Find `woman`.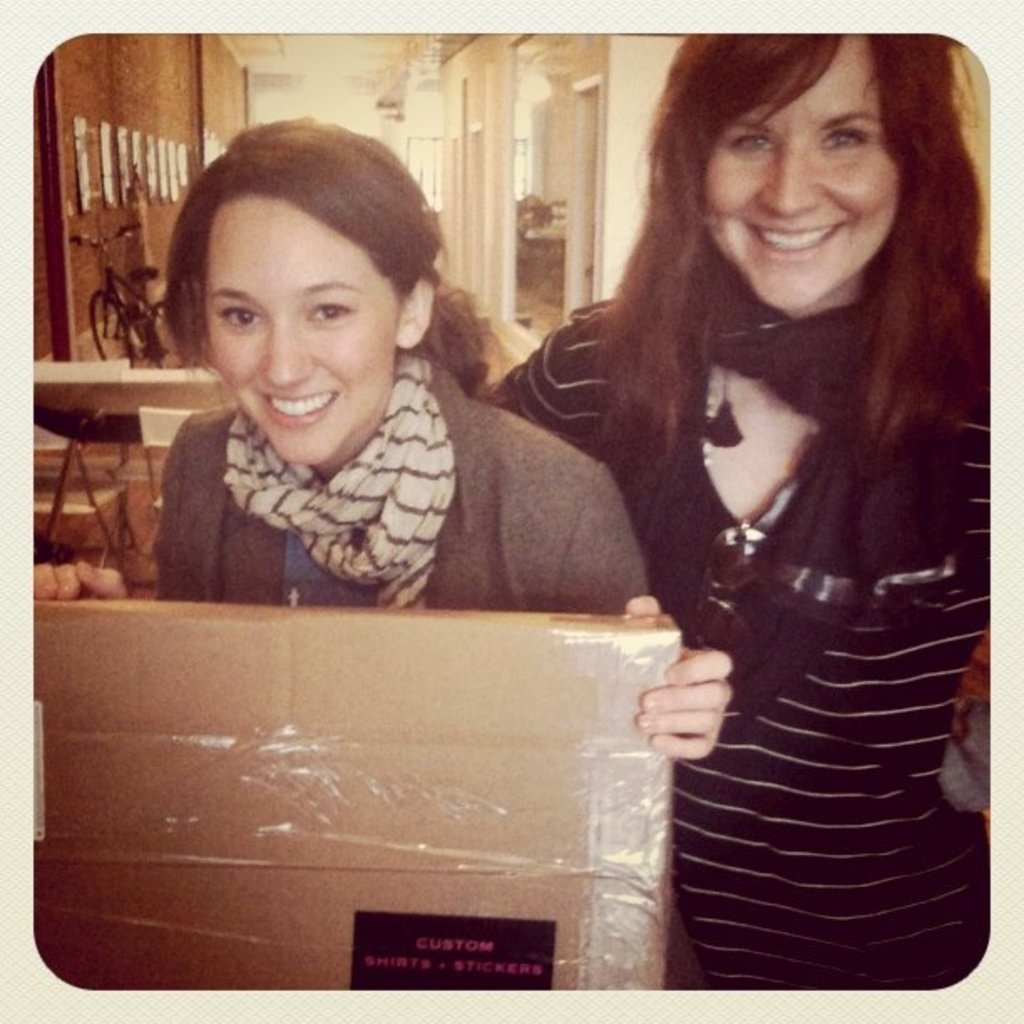
35:115:730:763.
